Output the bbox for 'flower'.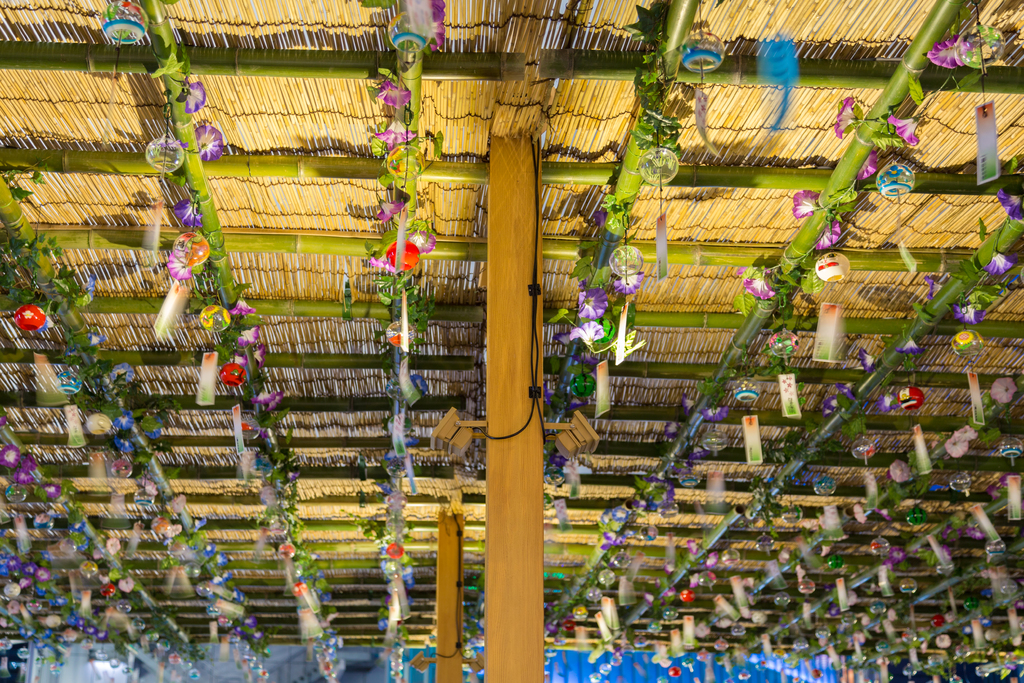
x1=65 y1=613 x2=76 y2=630.
